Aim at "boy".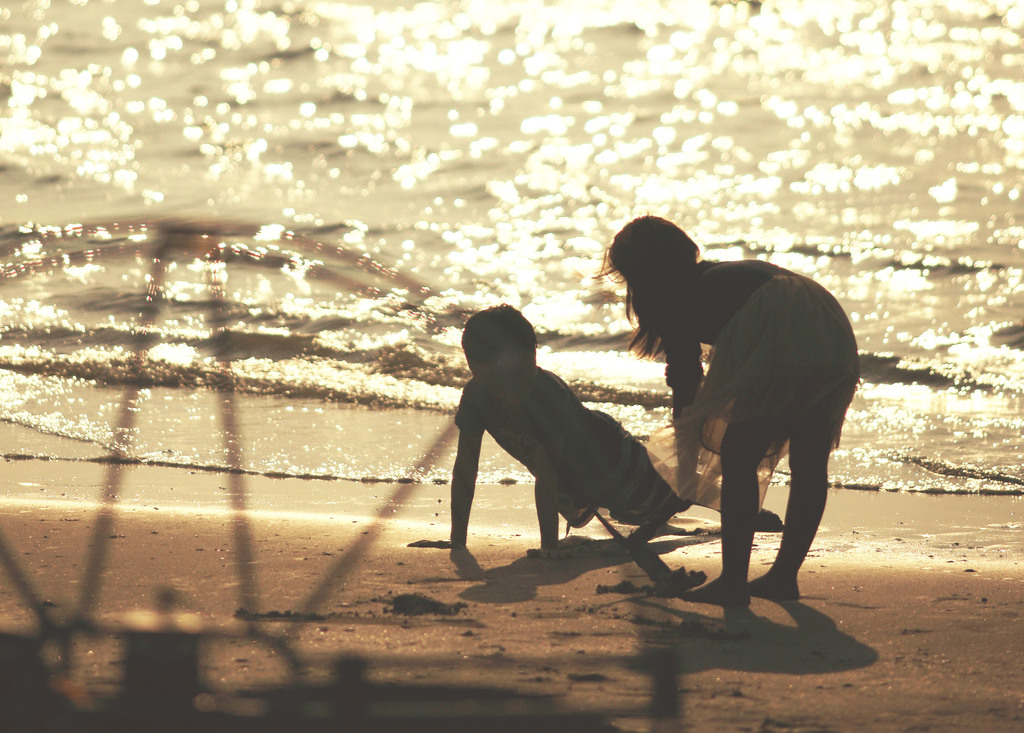
Aimed at (408, 302, 781, 564).
